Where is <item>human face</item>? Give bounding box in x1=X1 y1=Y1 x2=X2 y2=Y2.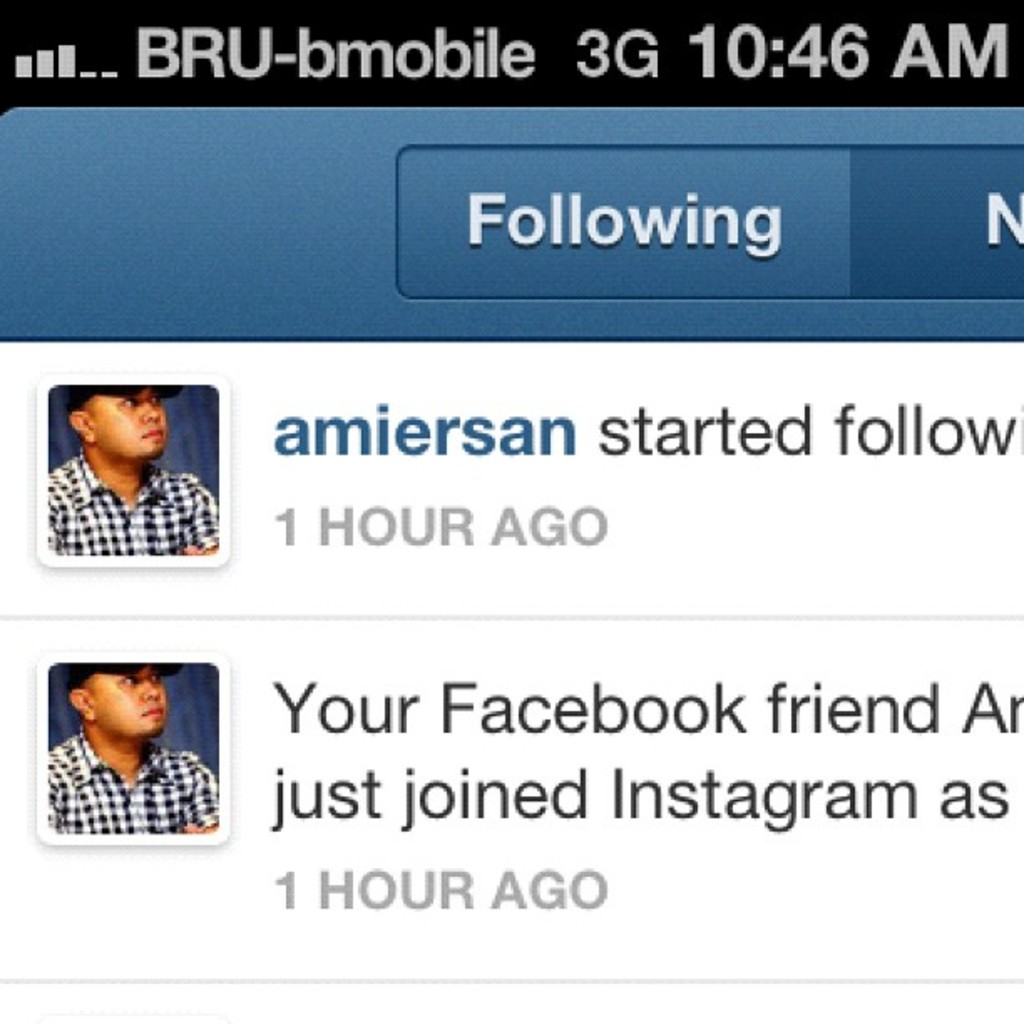
x1=89 y1=666 x2=166 y2=731.
